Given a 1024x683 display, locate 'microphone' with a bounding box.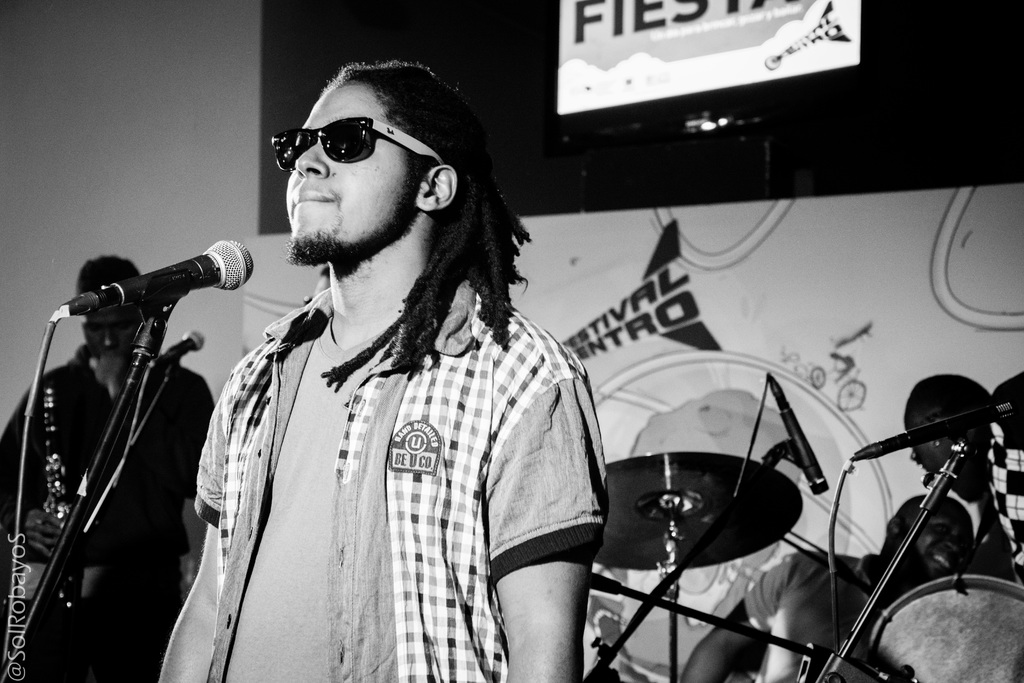
Located: rect(855, 393, 1016, 462).
